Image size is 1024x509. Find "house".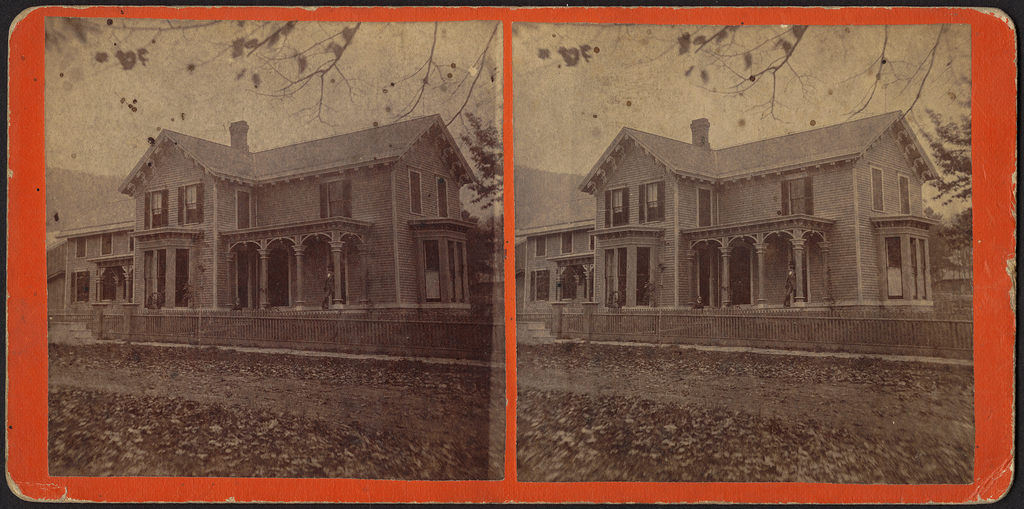
BBox(58, 221, 136, 320).
